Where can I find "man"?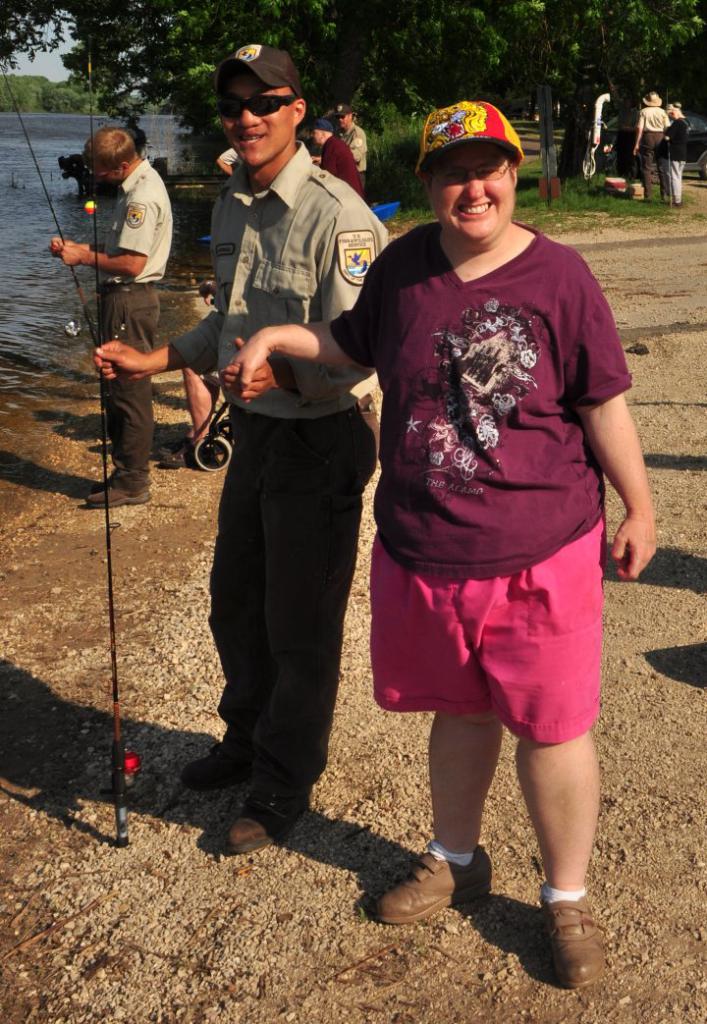
You can find it at <bbox>42, 122, 172, 516</bbox>.
